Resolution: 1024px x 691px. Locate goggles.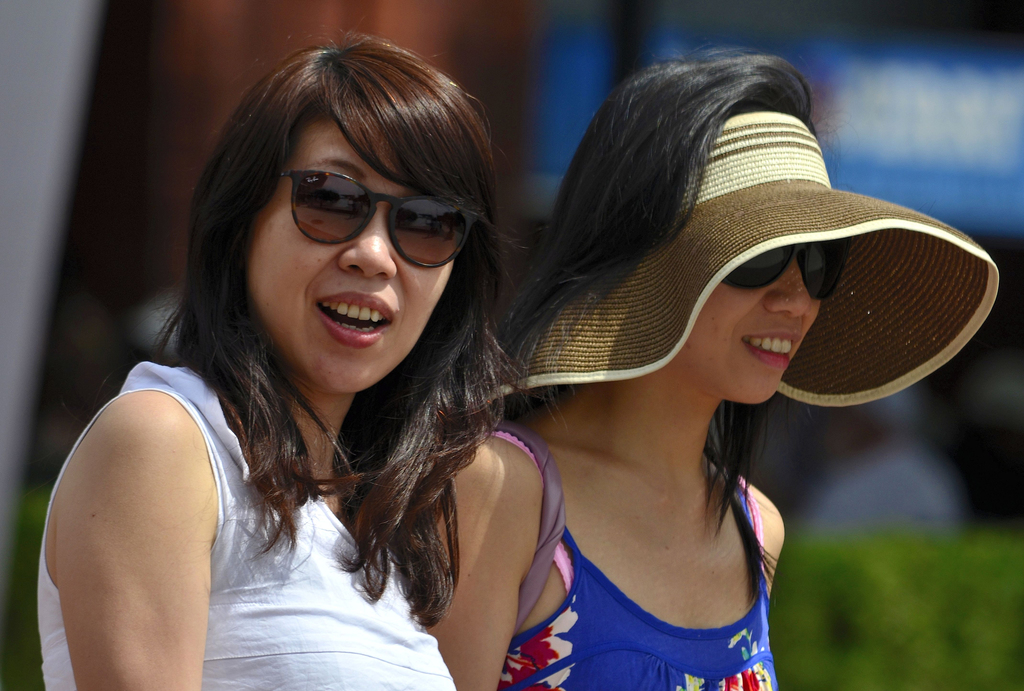
Rect(246, 153, 483, 255).
